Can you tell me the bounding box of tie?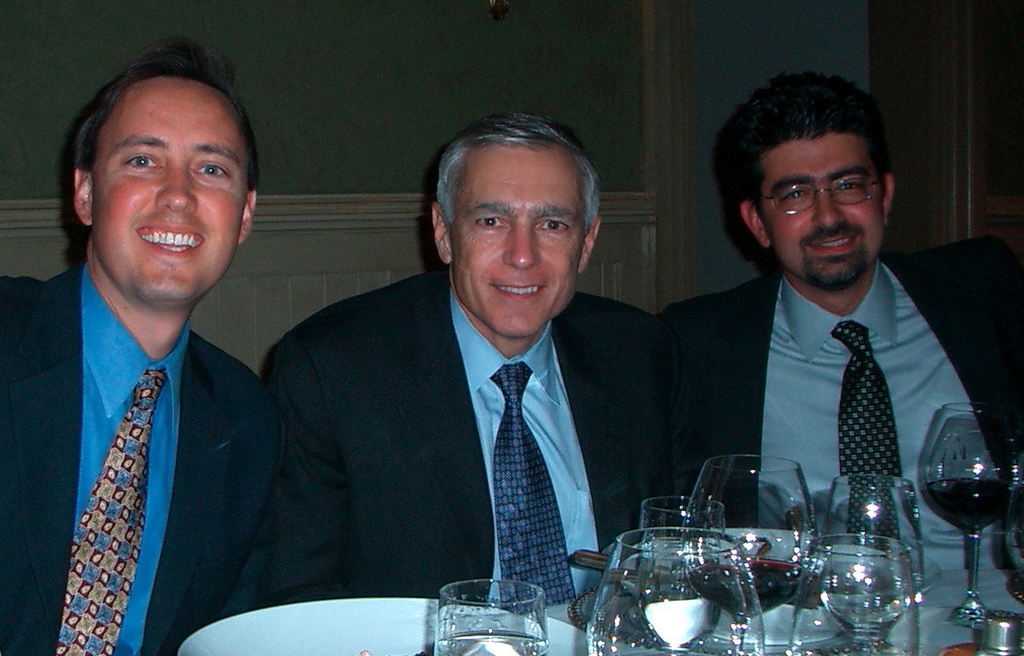
{"x1": 55, "y1": 366, "x2": 170, "y2": 655}.
